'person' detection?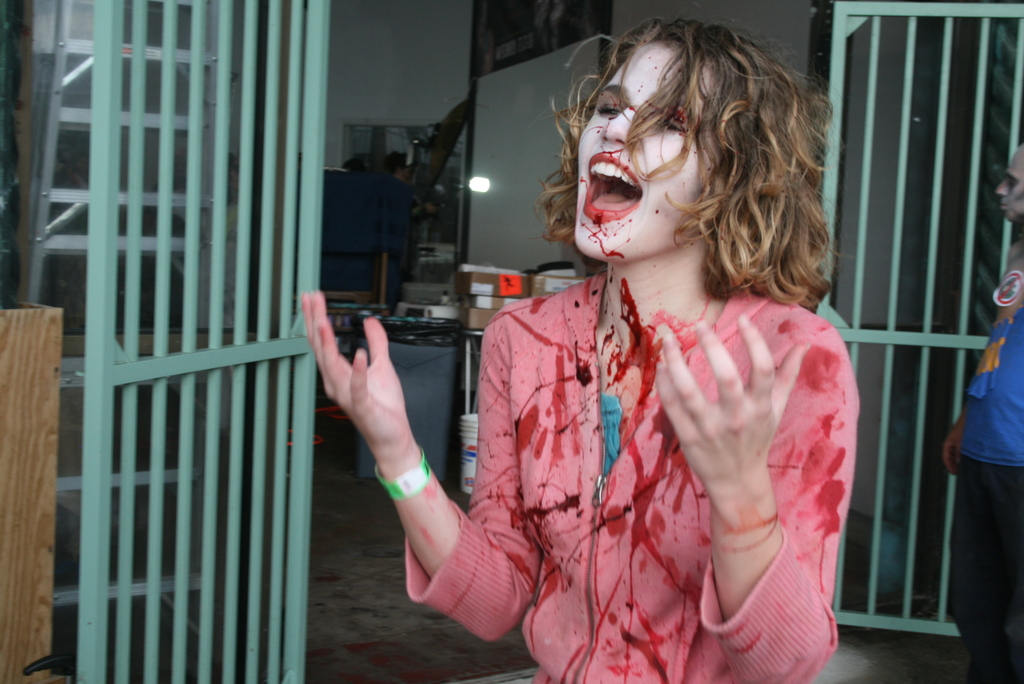
<bbox>375, 142, 438, 289</bbox>
